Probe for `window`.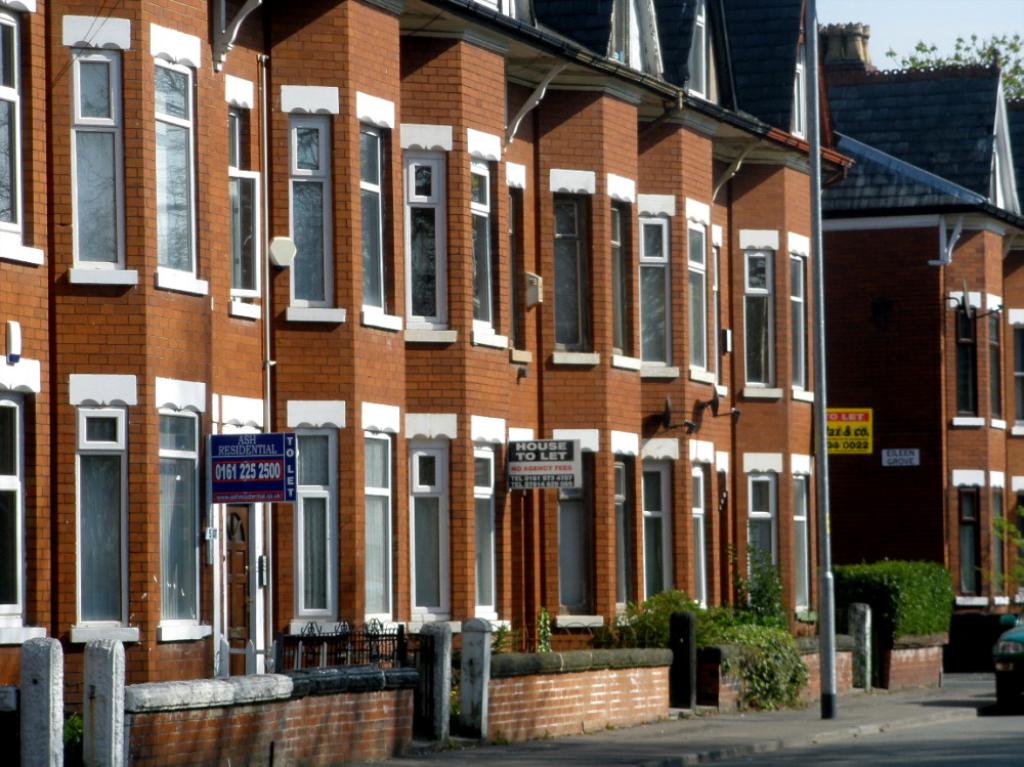
Probe result: x1=408, y1=439, x2=447, y2=627.
